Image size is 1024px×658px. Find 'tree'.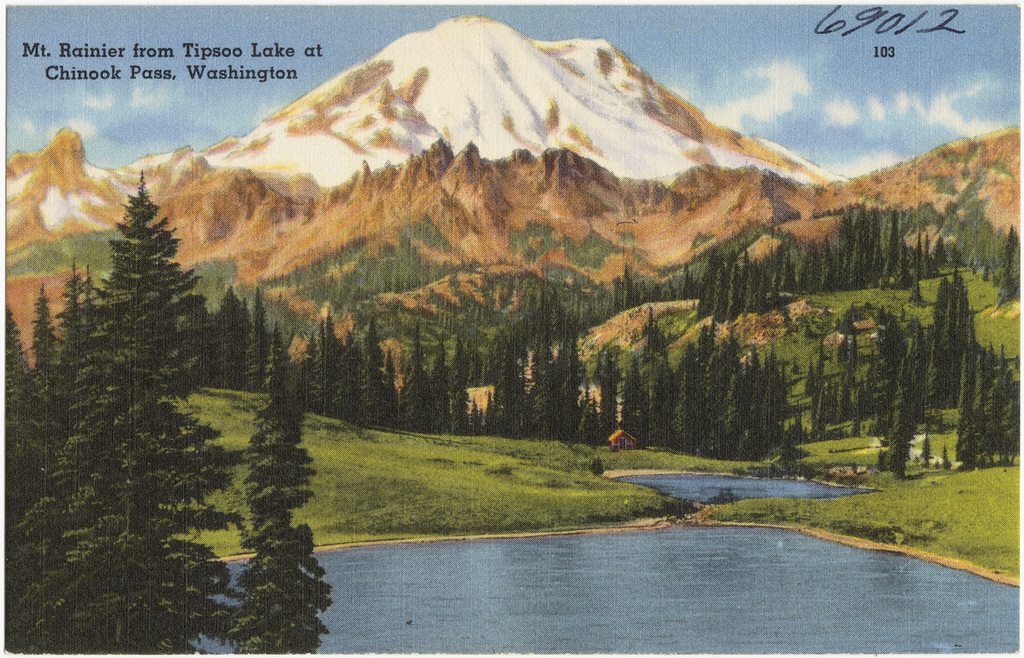
locate(847, 329, 858, 364).
